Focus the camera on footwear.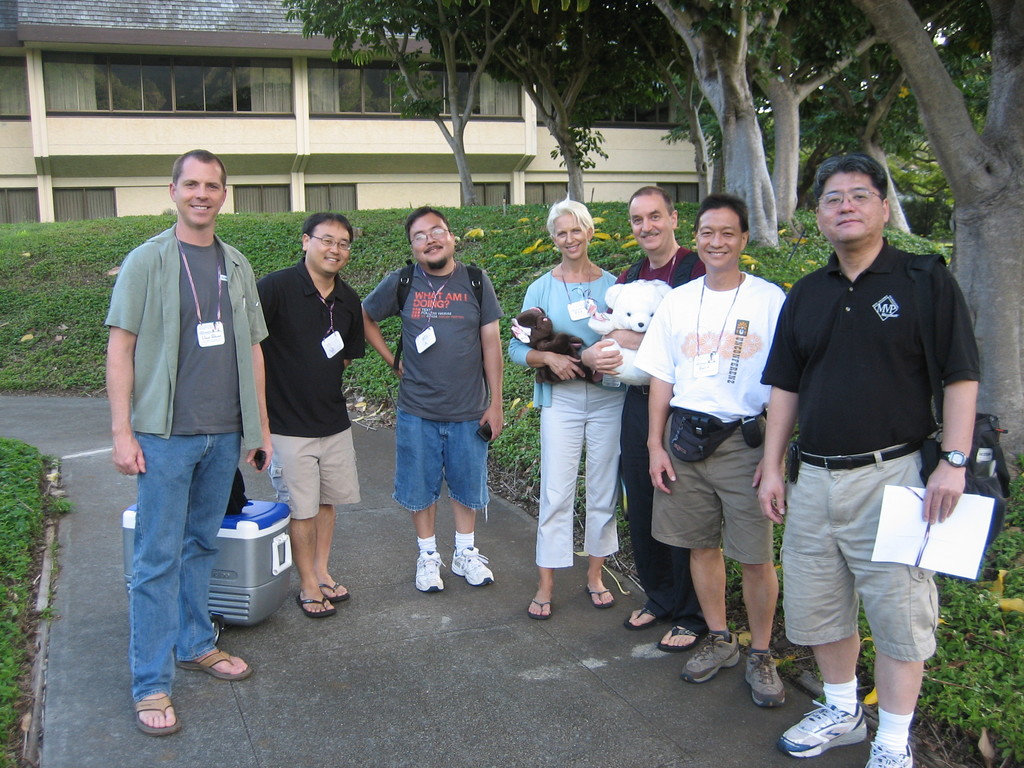
Focus region: left=297, top=593, right=337, bottom=620.
